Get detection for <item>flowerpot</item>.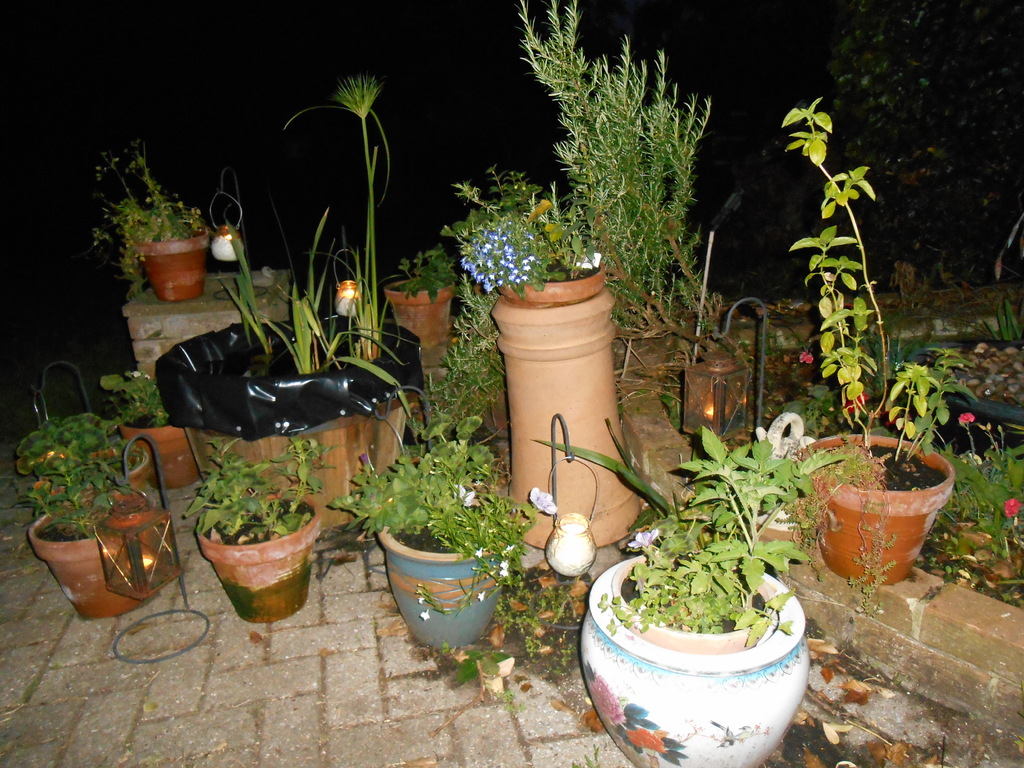
Detection: (487,260,642,548).
